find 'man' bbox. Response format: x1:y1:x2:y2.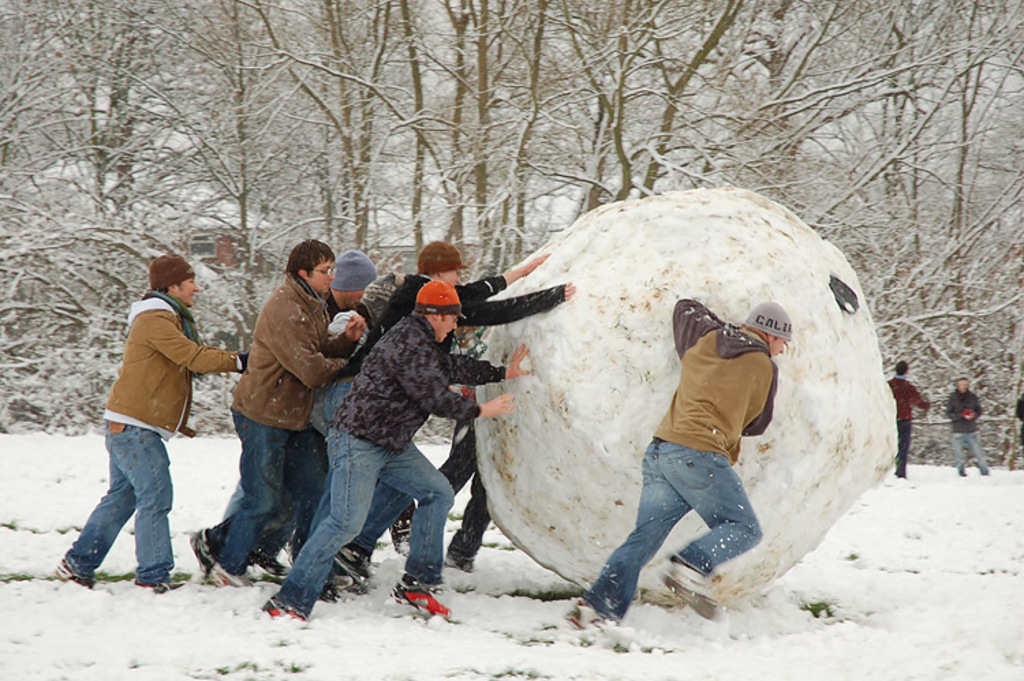
946:371:978:476.
